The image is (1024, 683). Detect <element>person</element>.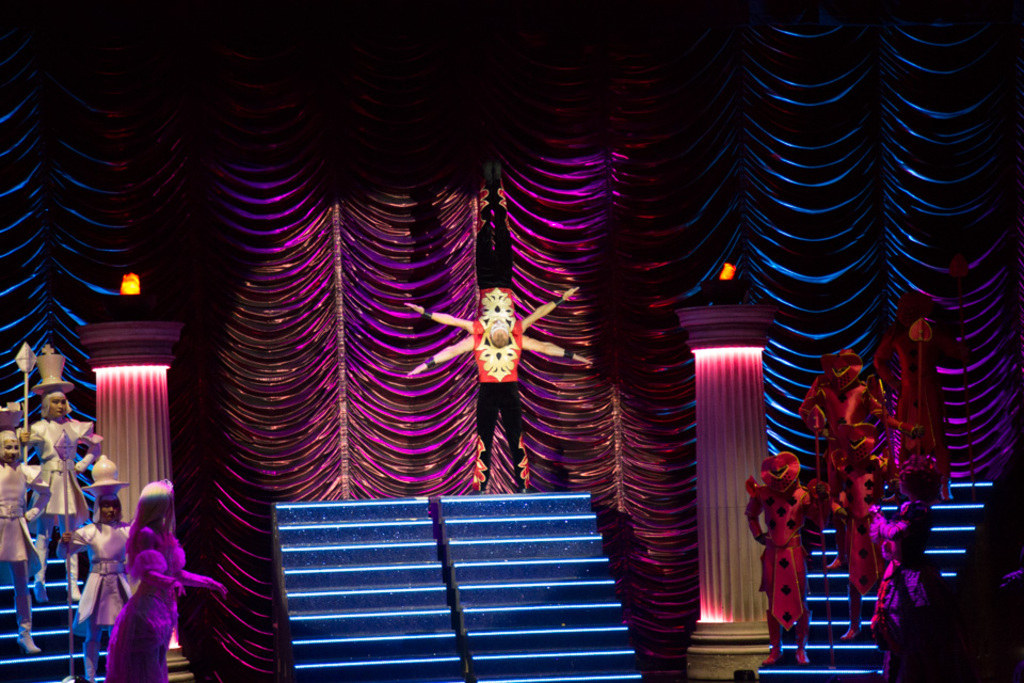
Detection: box=[0, 426, 54, 655].
